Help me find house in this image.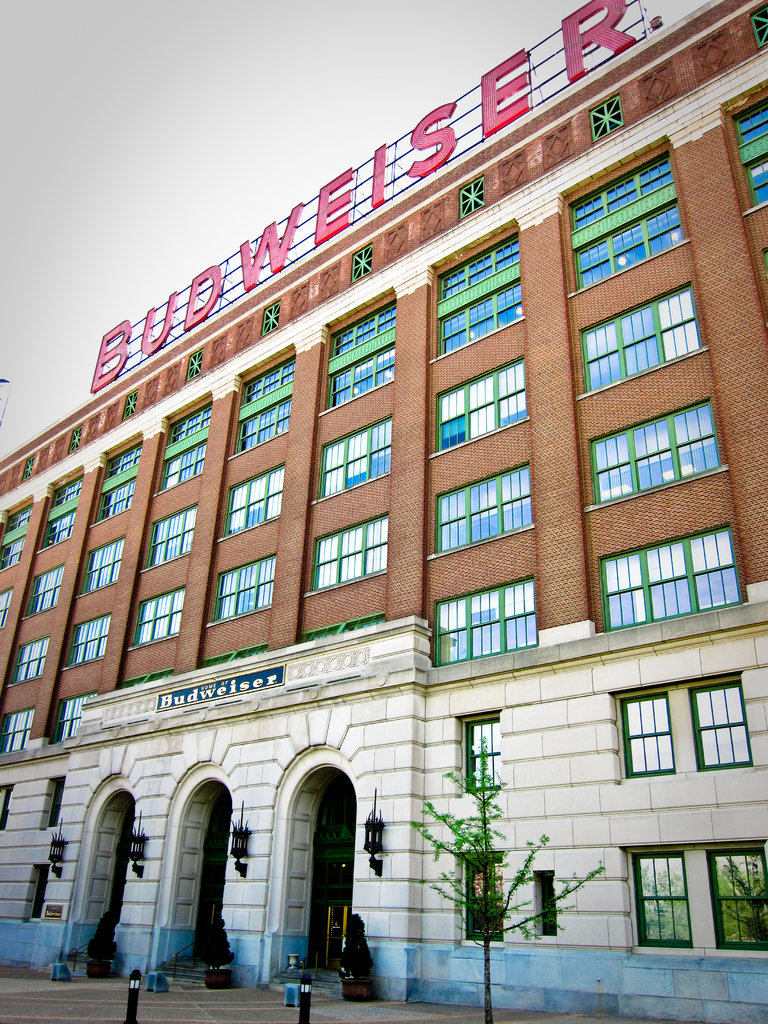
Found it: <bbox>6, 29, 767, 1018</bbox>.
